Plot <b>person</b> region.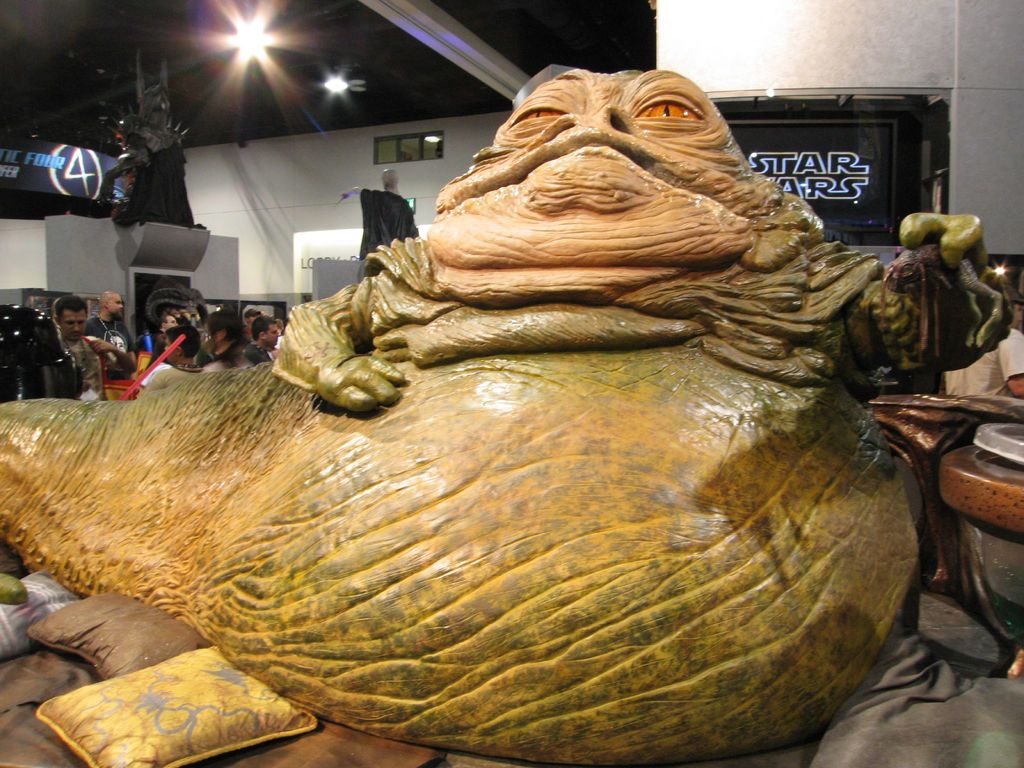
Plotted at (79, 291, 136, 380).
